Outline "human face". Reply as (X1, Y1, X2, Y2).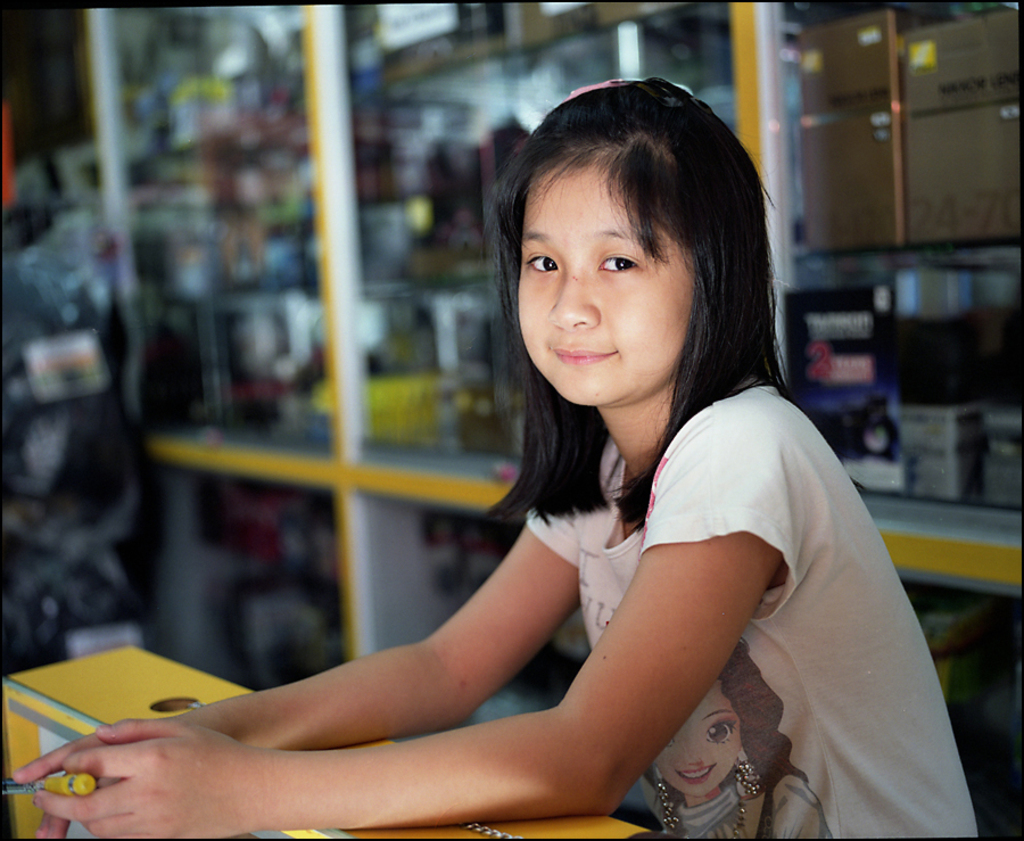
(503, 139, 713, 419).
